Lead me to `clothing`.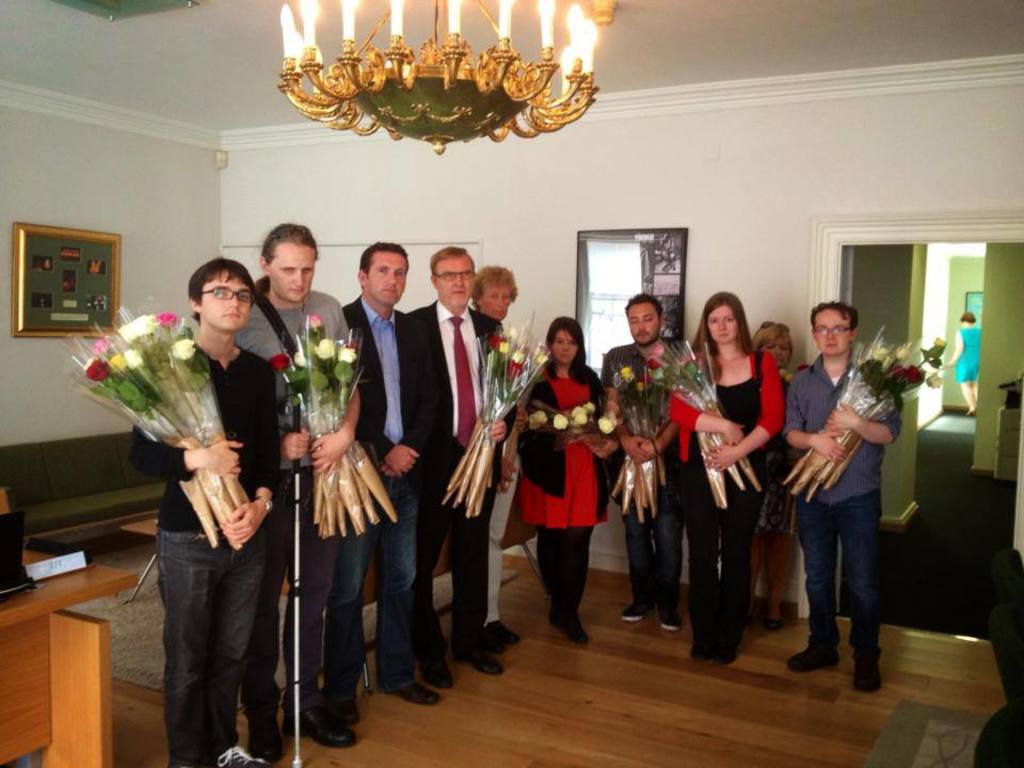
Lead to bbox(407, 297, 521, 484).
